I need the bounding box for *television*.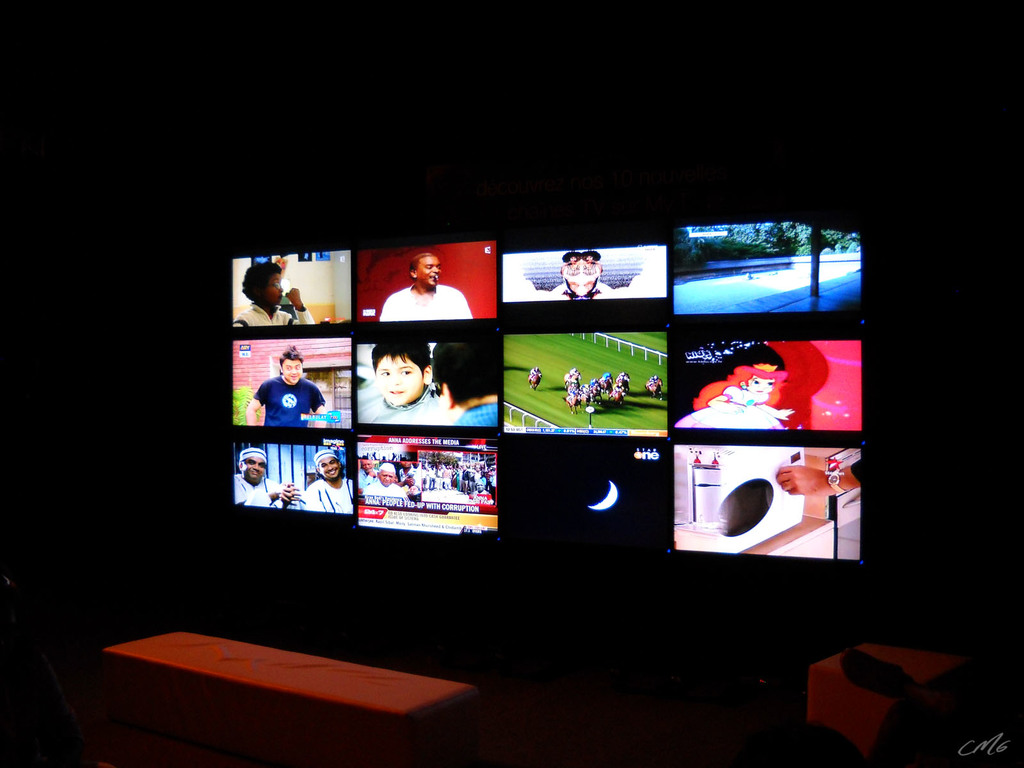
Here it is: detection(503, 328, 673, 429).
